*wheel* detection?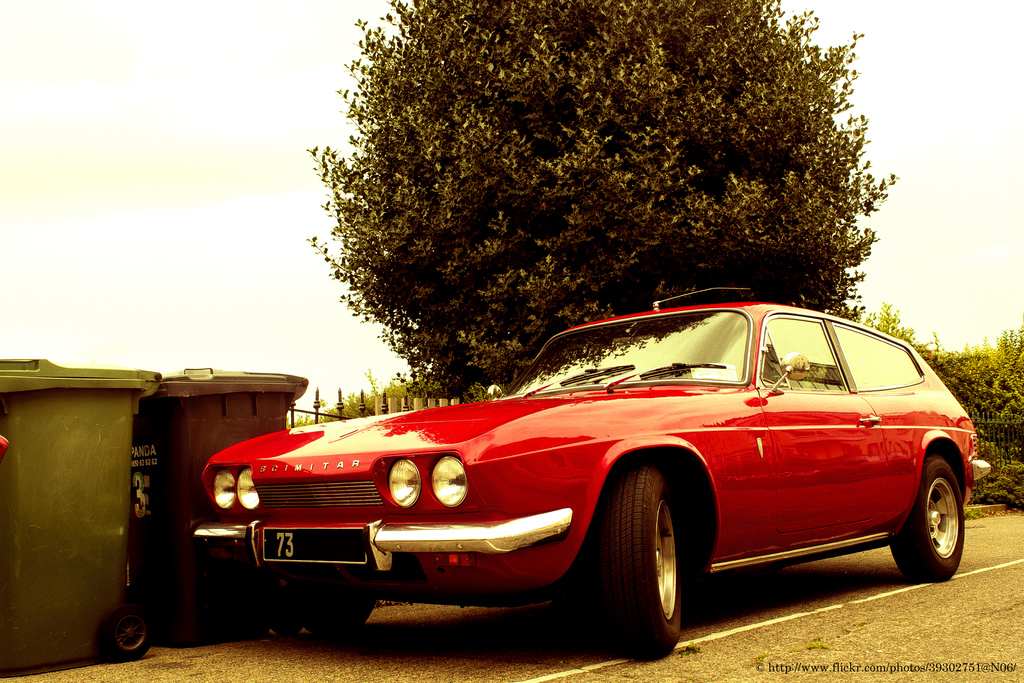
region(109, 604, 149, 659)
